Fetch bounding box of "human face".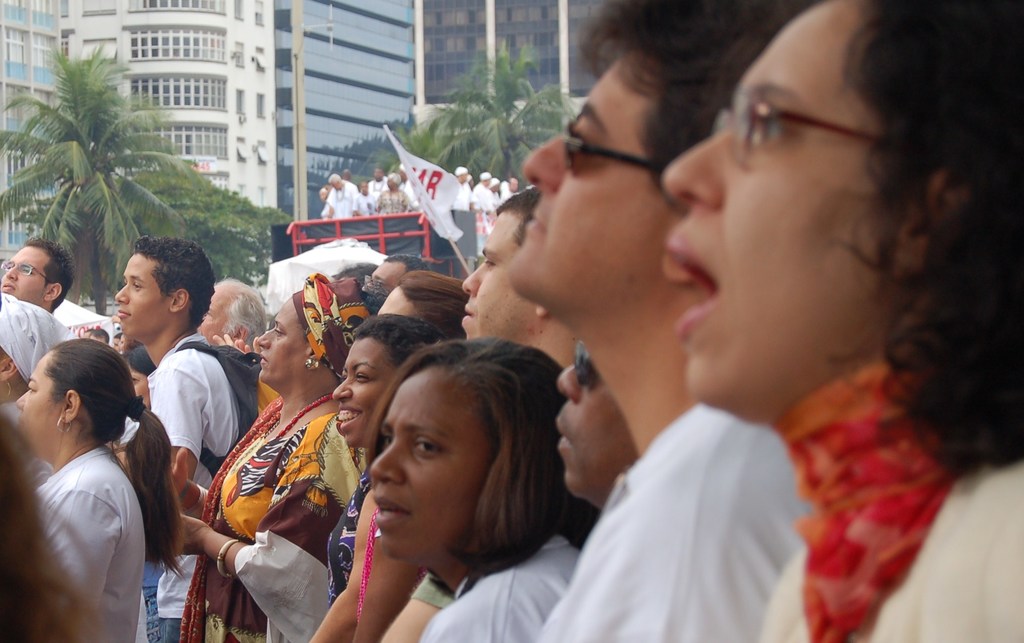
Bbox: (x1=331, y1=339, x2=388, y2=447).
